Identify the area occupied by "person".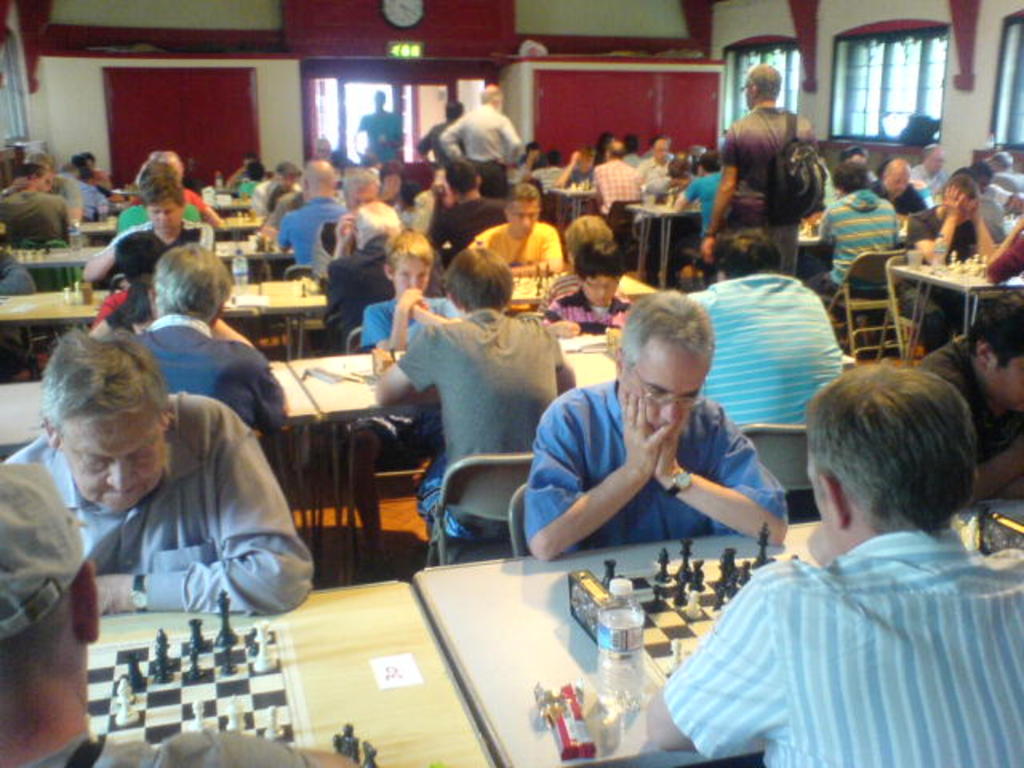
Area: <bbox>434, 85, 522, 202</bbox>.
